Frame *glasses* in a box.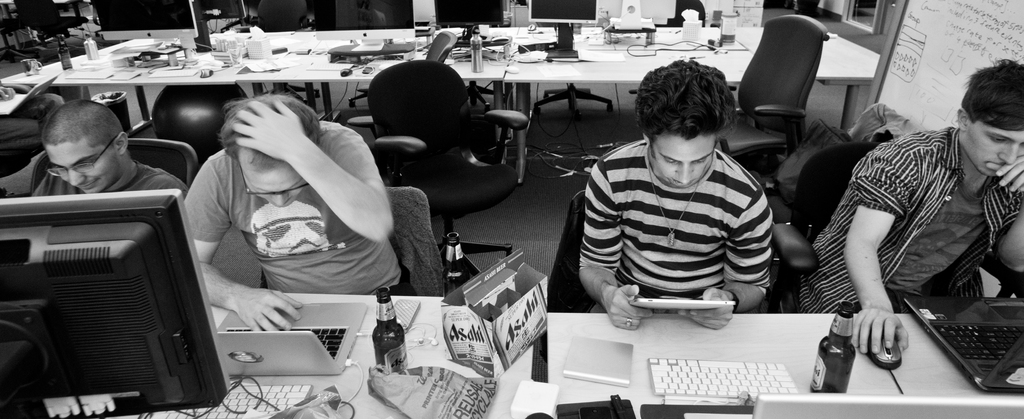
240/164/309/203.
